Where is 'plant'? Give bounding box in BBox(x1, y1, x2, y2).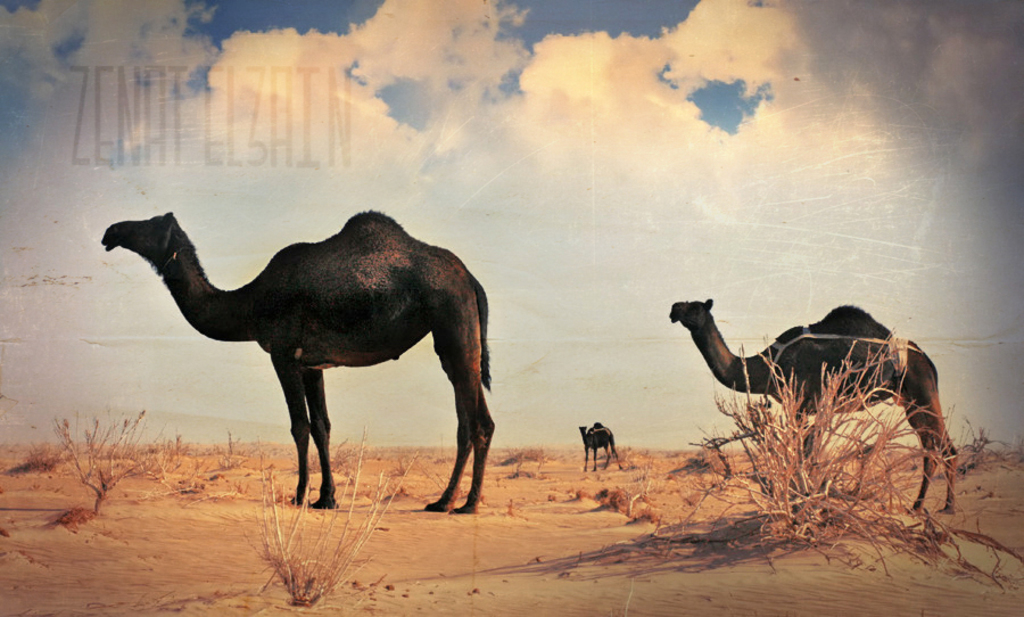
BBox(592, 478, 676, 532).
